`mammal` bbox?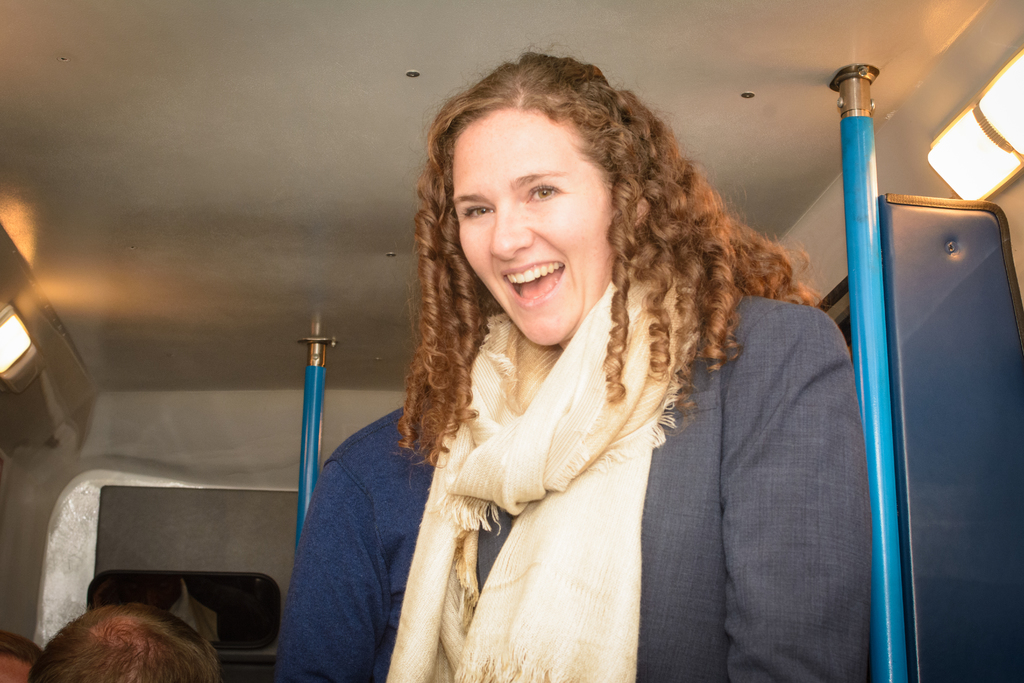
(278, 402, 433, 682)
